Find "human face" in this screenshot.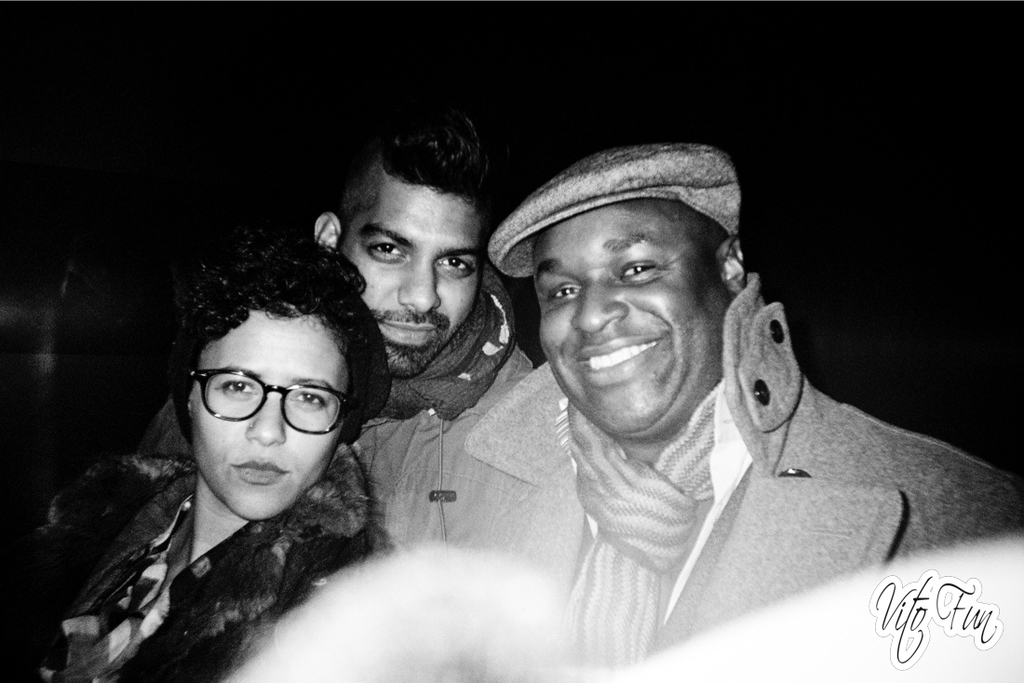
The bounding box for "human face" is 532, 200, 716, 442.
